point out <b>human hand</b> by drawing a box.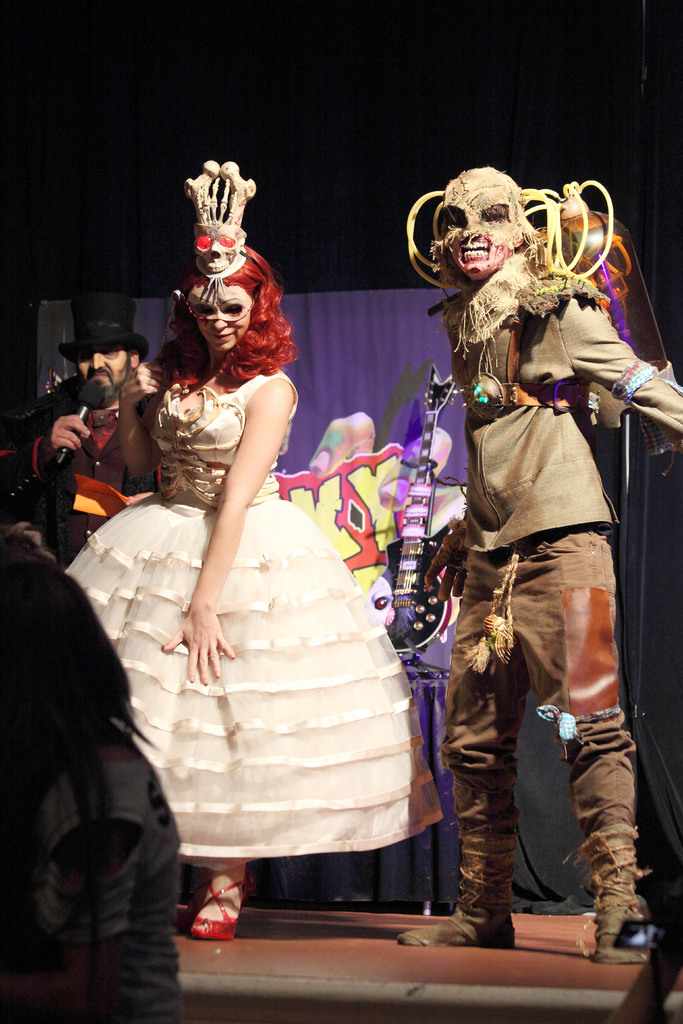
118,353,170,406.
